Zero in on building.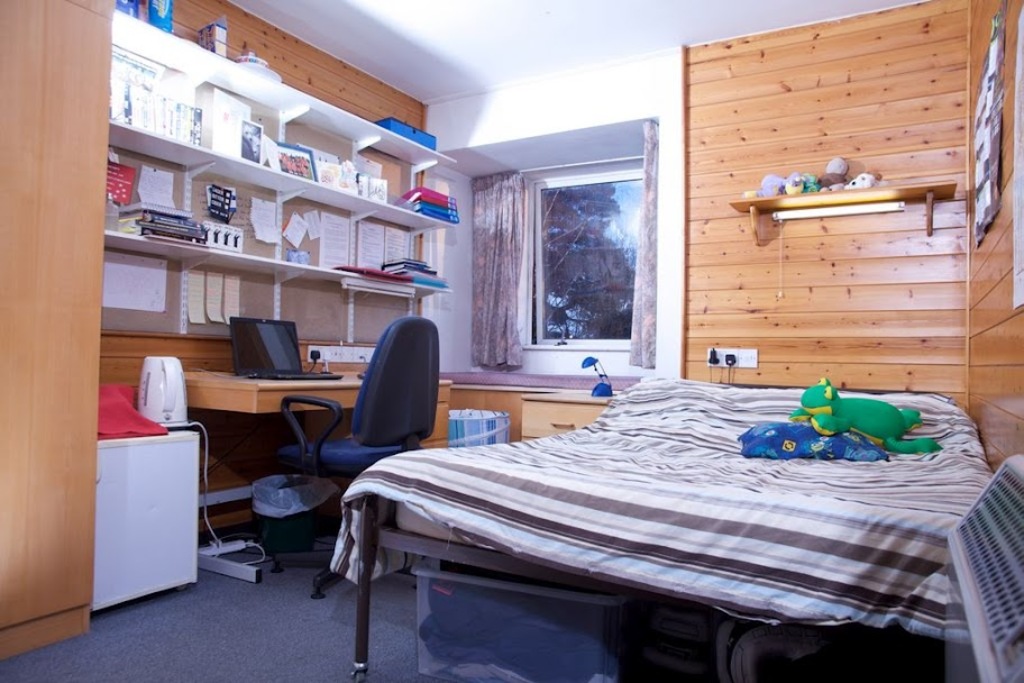
Zeroed in: <bbox>0, 0, 1023, 682</bbox>.
